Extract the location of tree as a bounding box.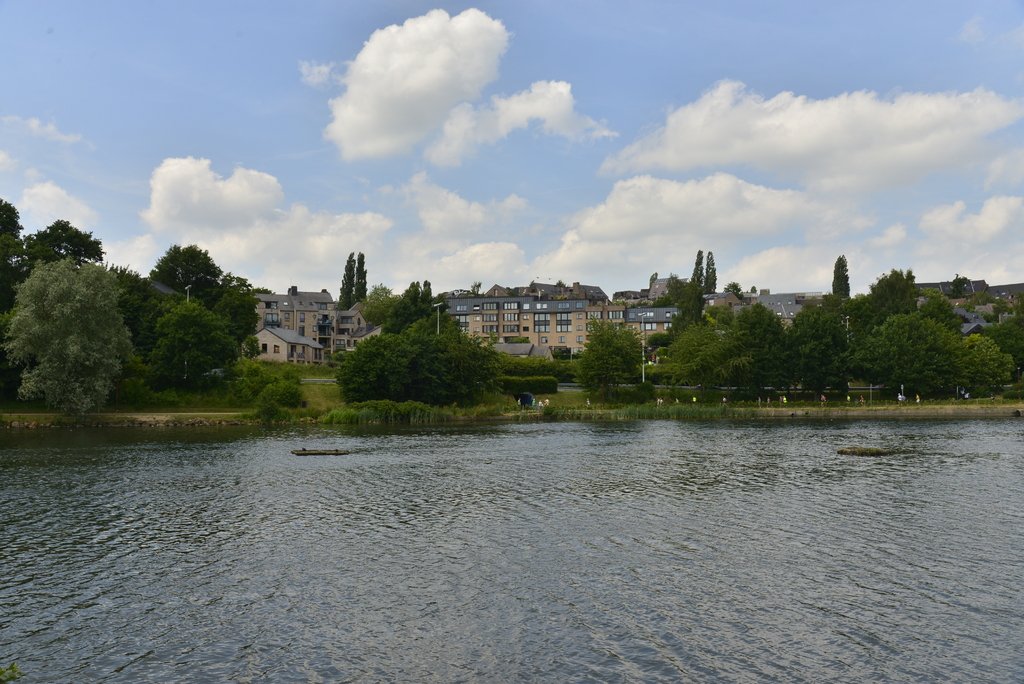
(919, 290, 963, 331).
